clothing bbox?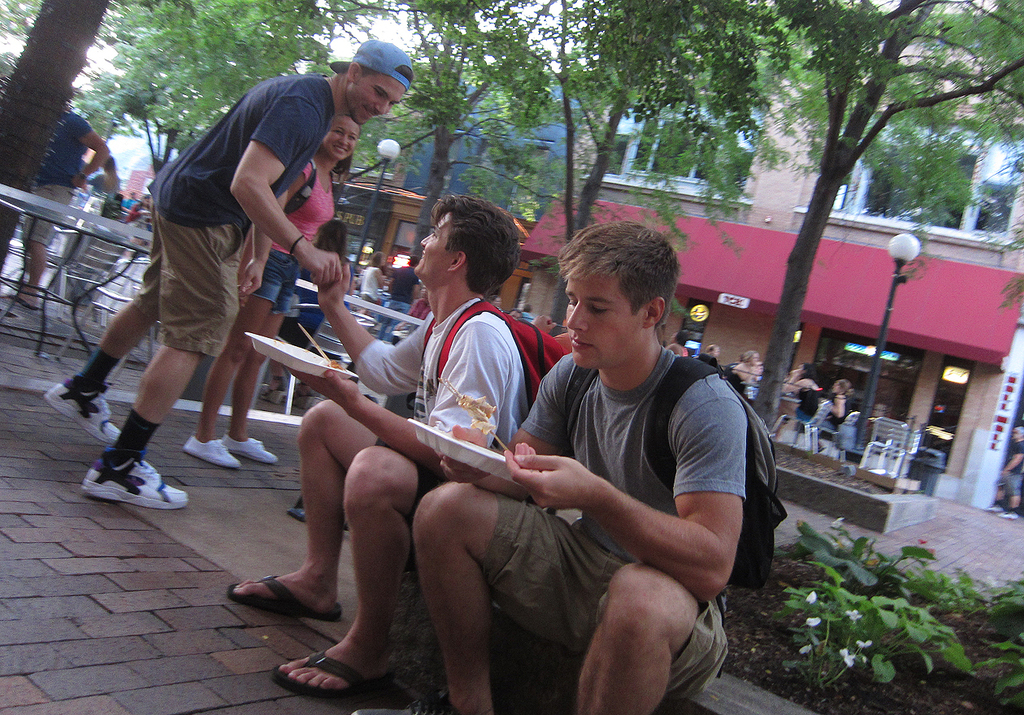
box=[137, 72, 337, 357]
